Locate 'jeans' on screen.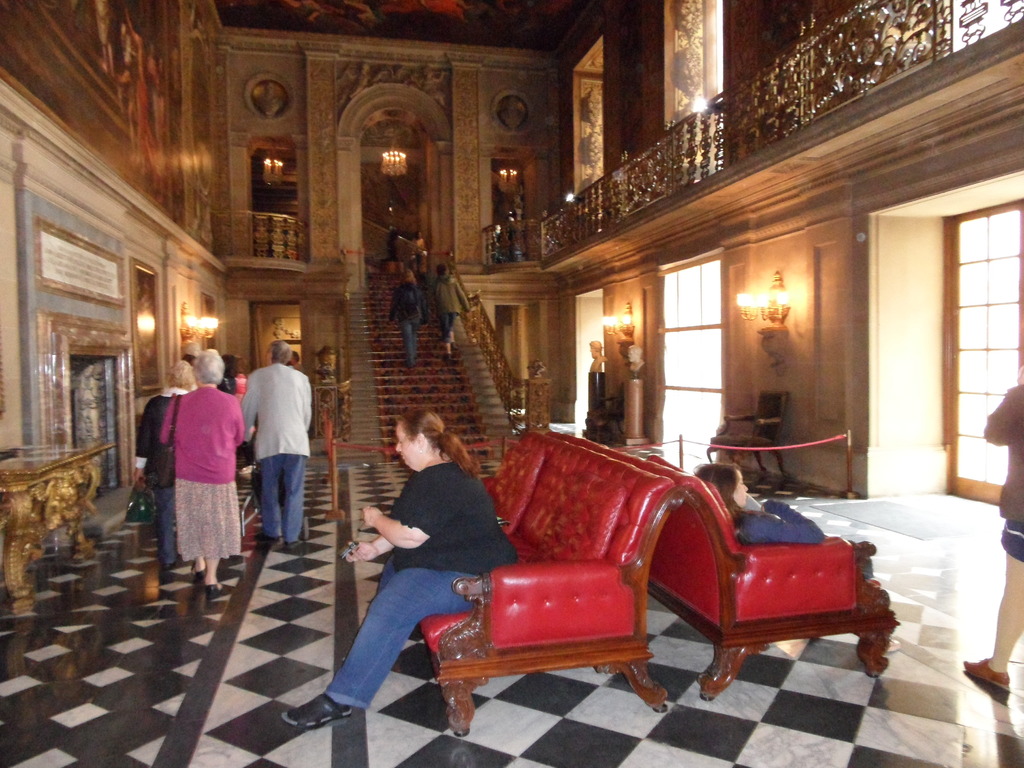
On screen at rect(403, 319, 417, 360).
